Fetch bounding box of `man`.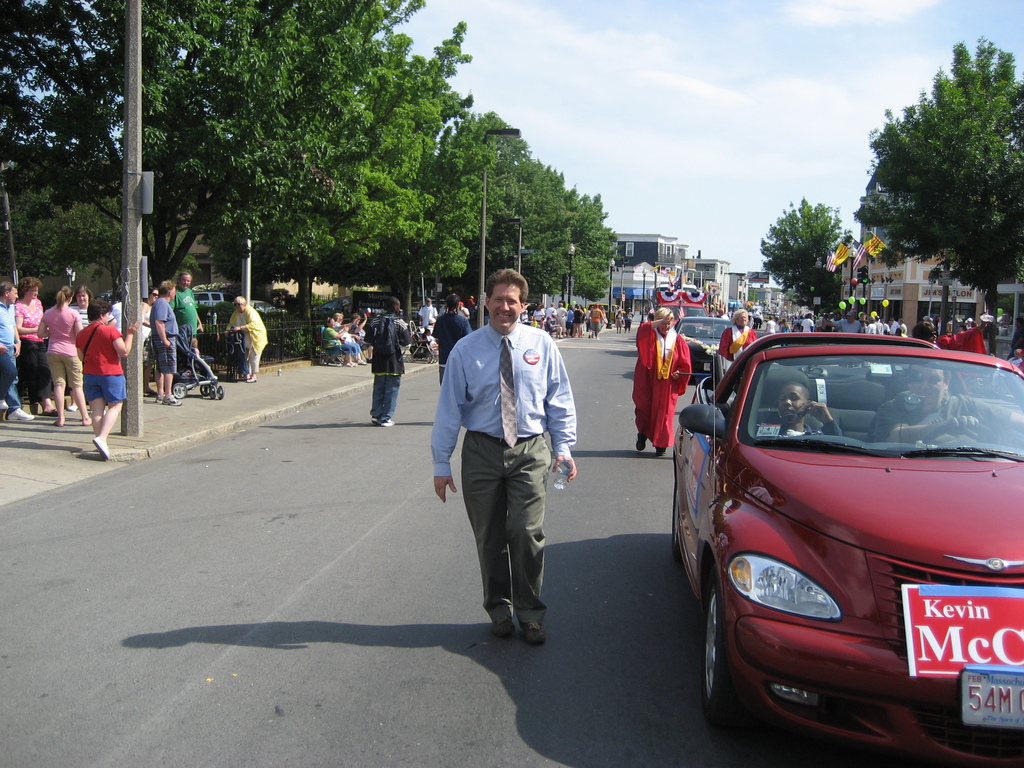
Bbox: l=759, t=380, r=845, b=438.
